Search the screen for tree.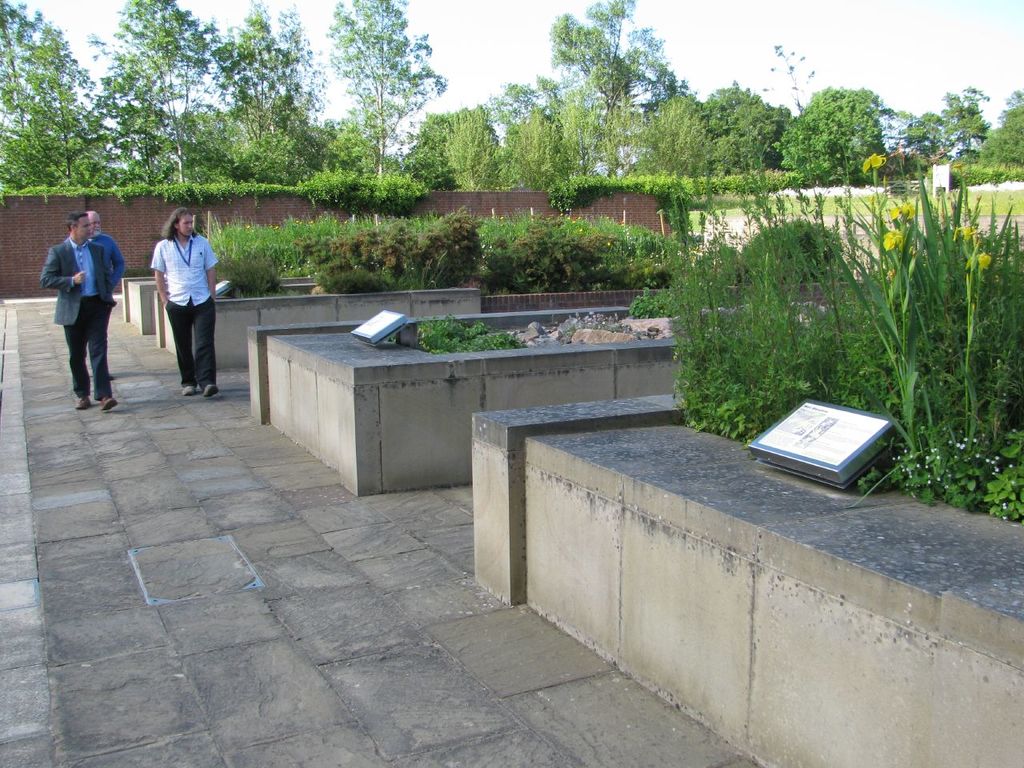
Found at (535, 18, 687, 184).
